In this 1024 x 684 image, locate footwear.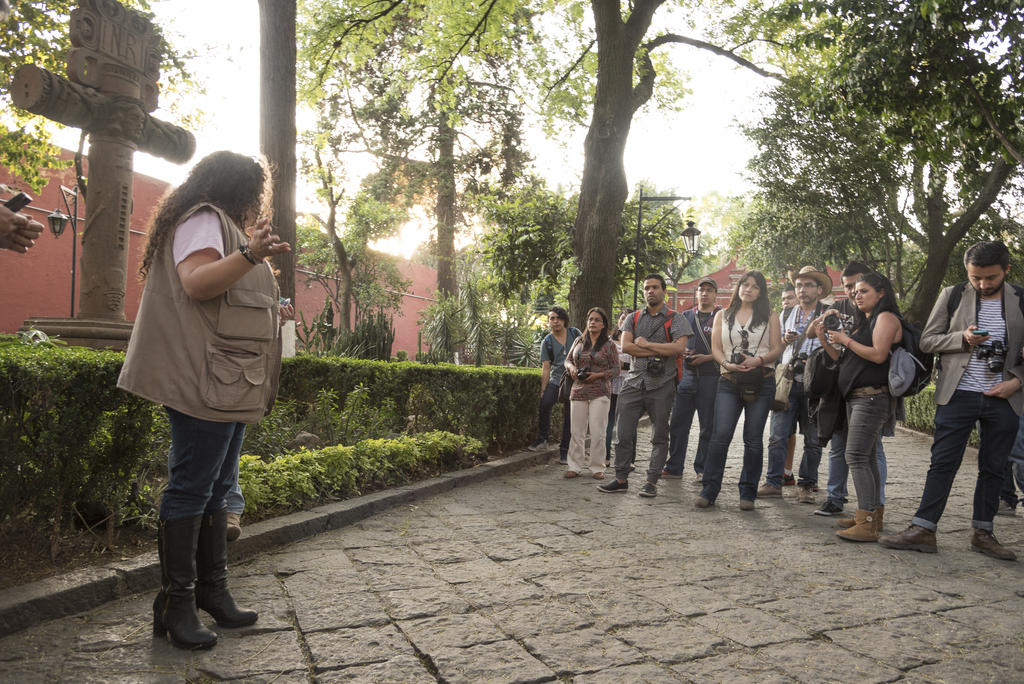
Bounding box: box=[589, 460, 609, 487].
